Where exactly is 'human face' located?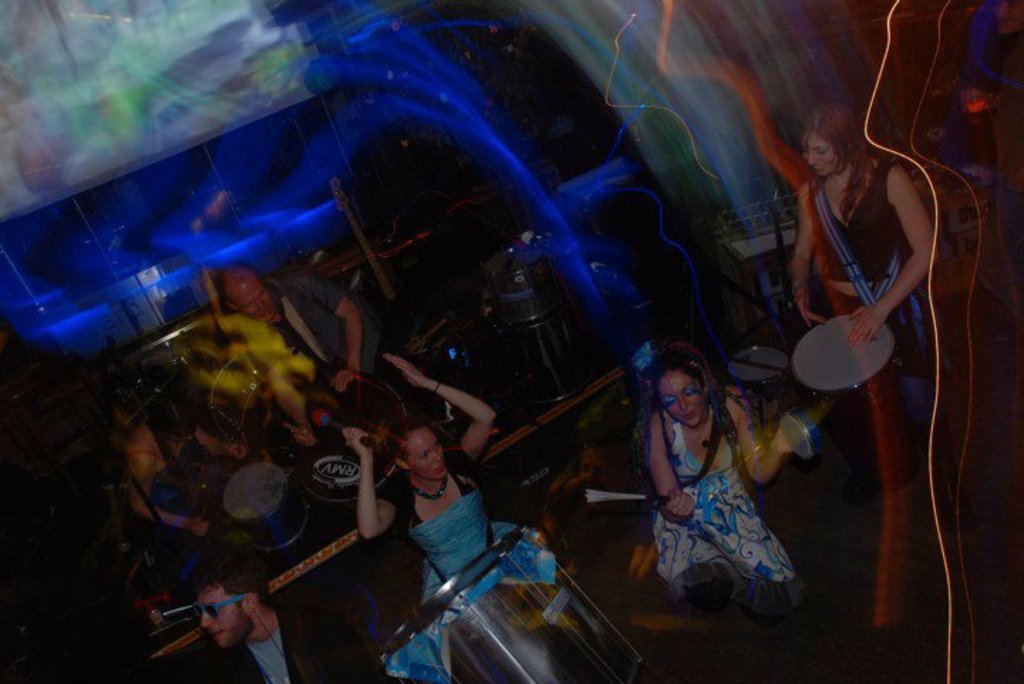
Its bounding box is BBox(201, 589, 245, 643).
